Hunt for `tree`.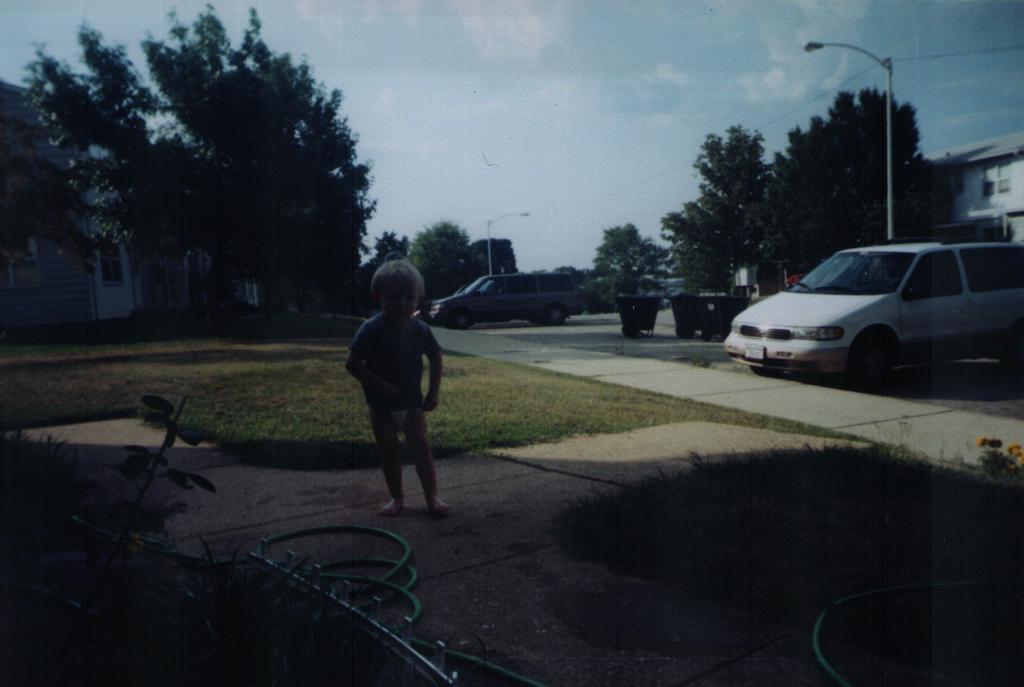
Hunted down at bbox(594, 216, 673, 298).
